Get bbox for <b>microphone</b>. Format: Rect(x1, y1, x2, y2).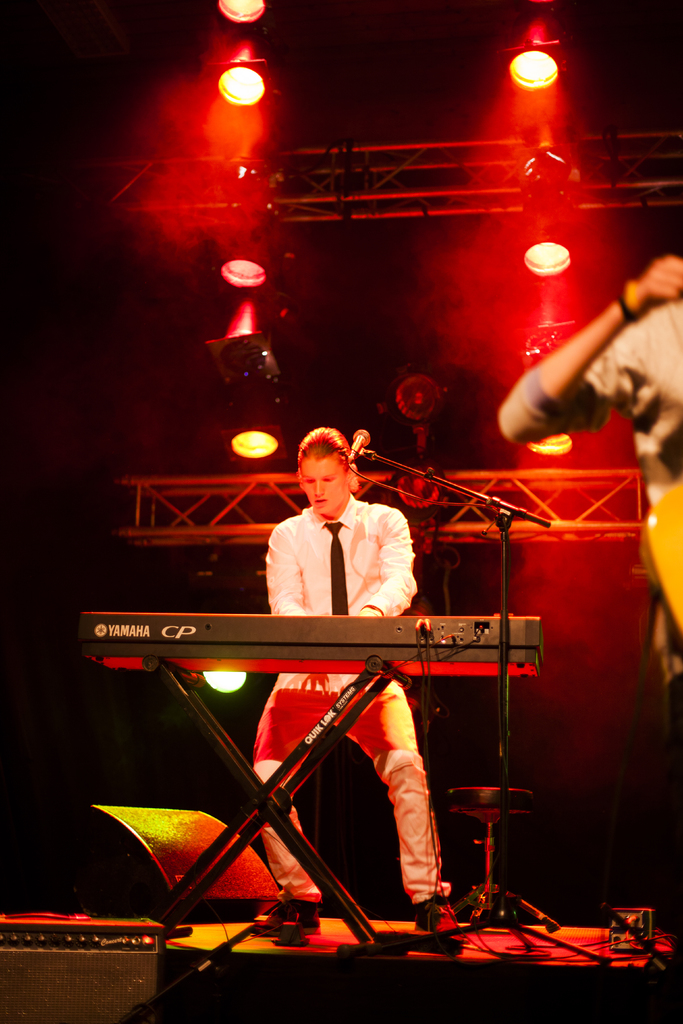
Rect(347, 428, 373, 456).
